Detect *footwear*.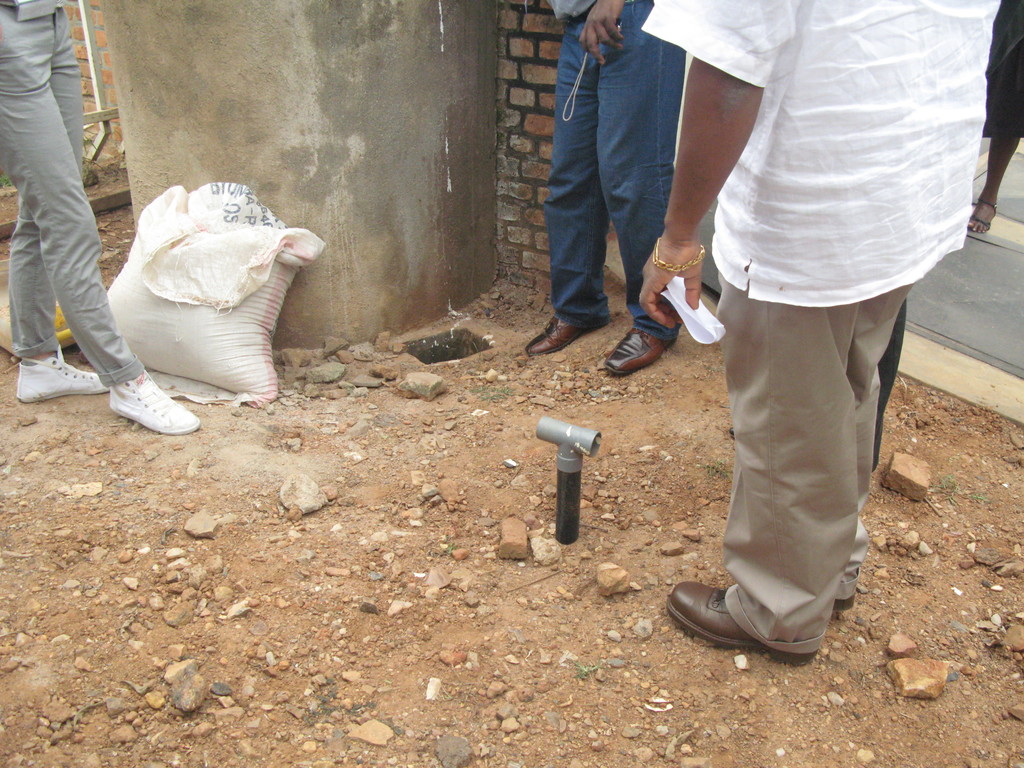
Detected at 523,319,586,356.
